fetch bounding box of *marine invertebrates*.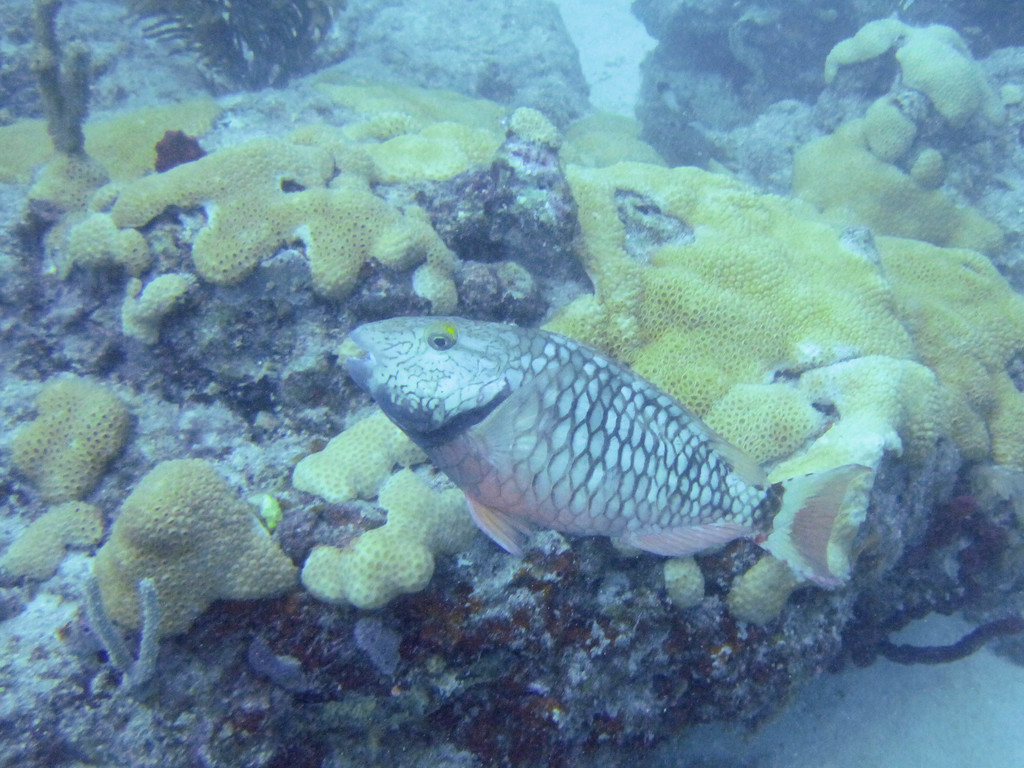
Bbox: 14, 0, 132, 224.
